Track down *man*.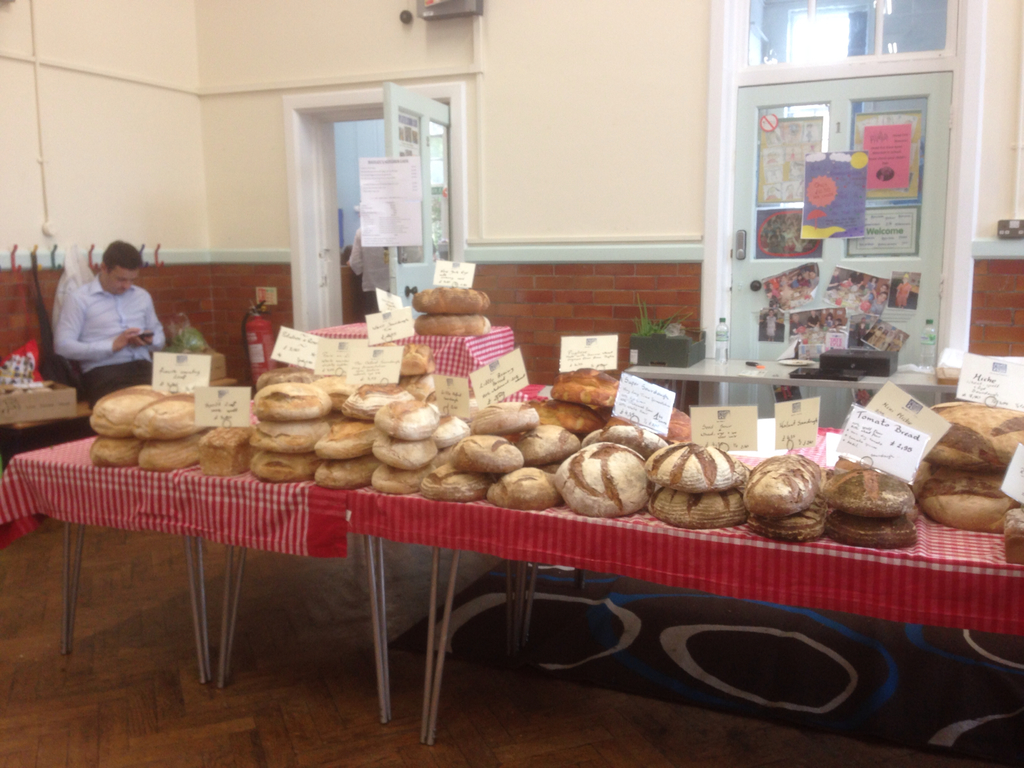
Tracked to [42,234,166,385].
